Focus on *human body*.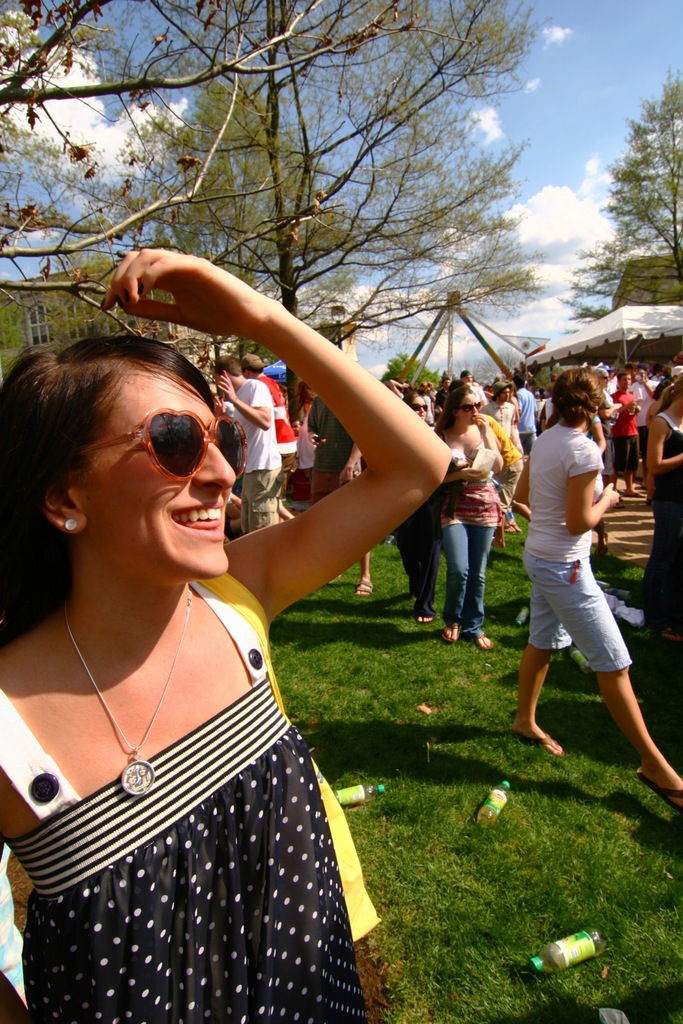
Focused at <region>651, 406, 682, 637</region>.
